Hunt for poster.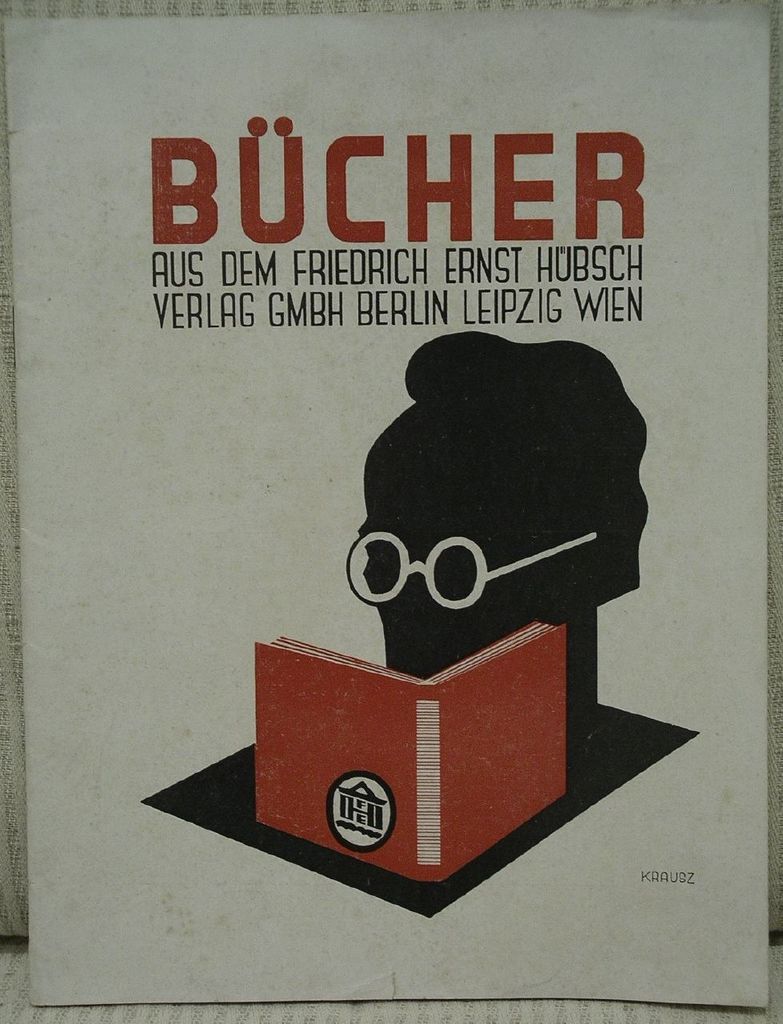
Hunted down at (x1=3, y1=34, x2=774, y2=1006).
